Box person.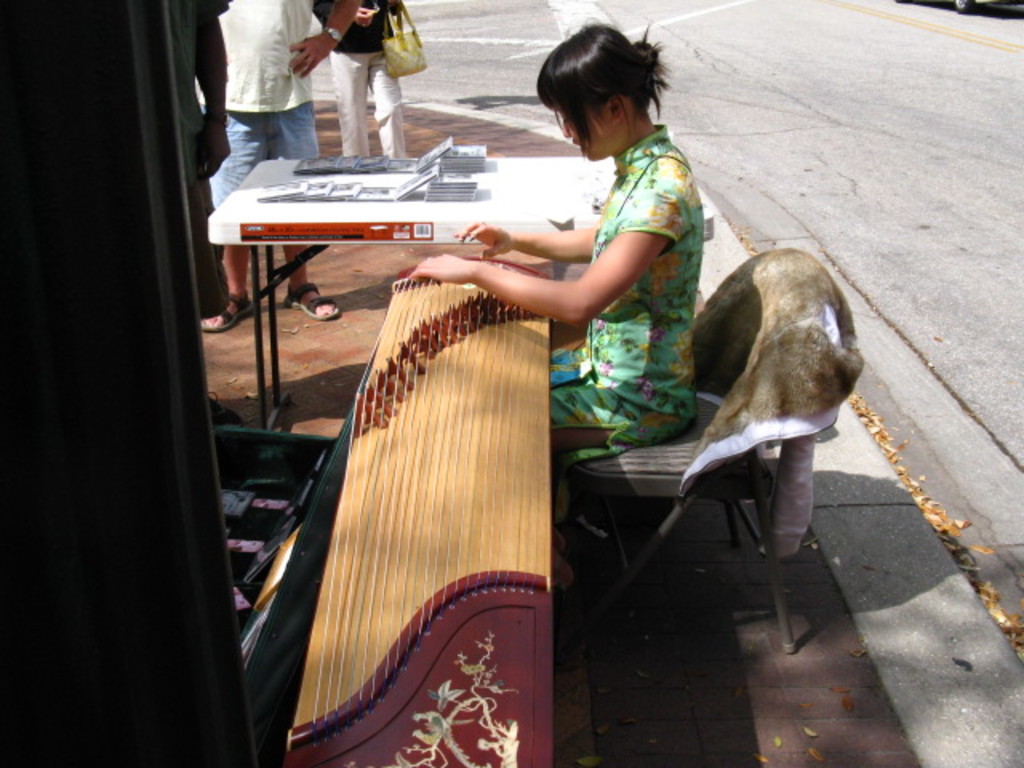
(left=408, top=21, right=702, bottom=597).
